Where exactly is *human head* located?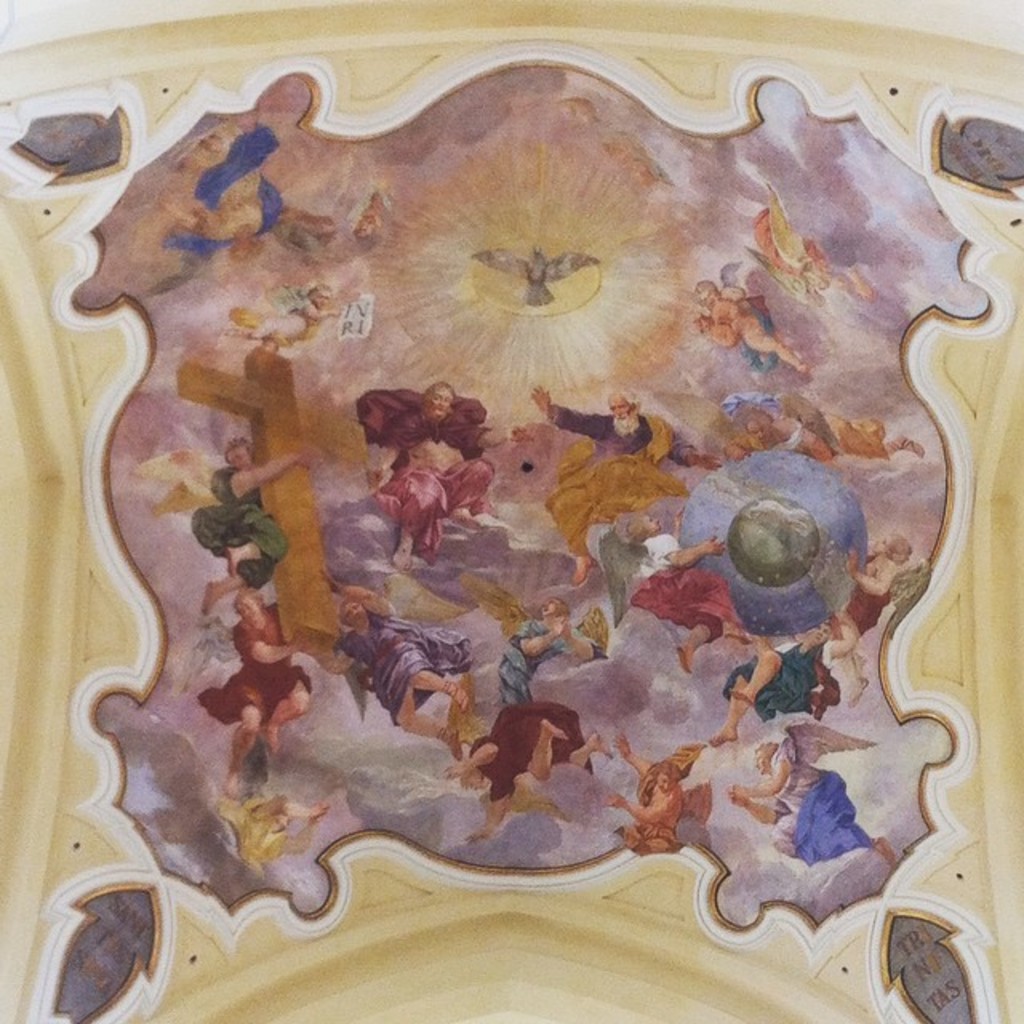
Its bounding box is [x1=741, y1=408, x2=776, y2=448].
